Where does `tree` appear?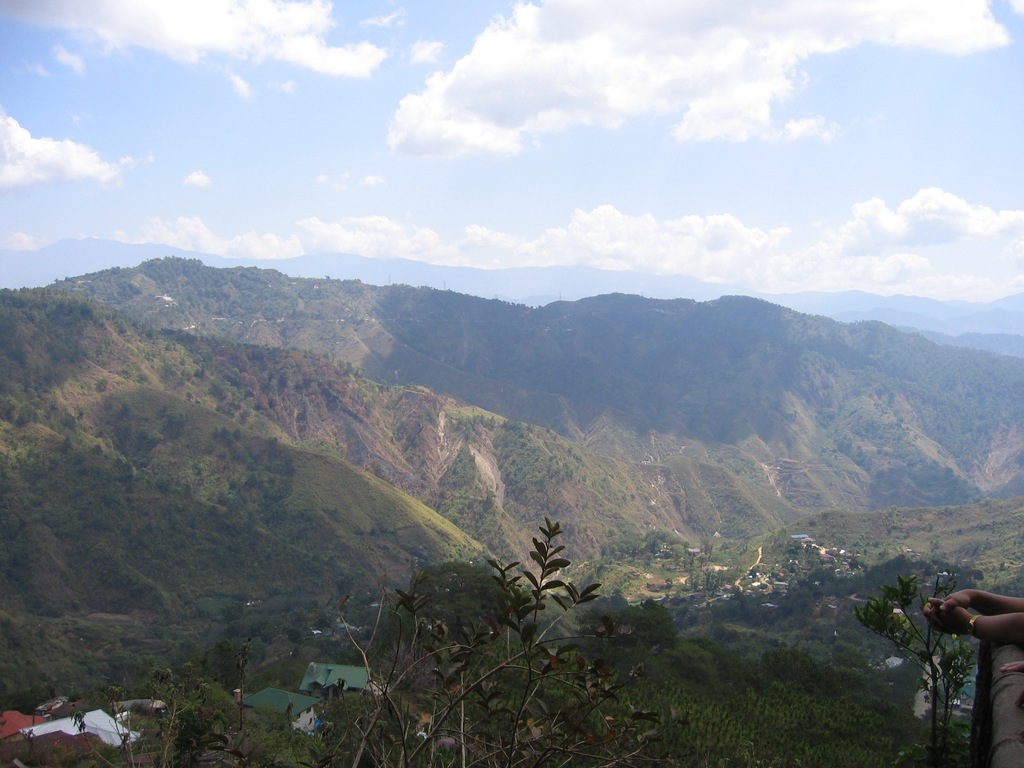
Appears at bbox(844, 566, 977, 767).
